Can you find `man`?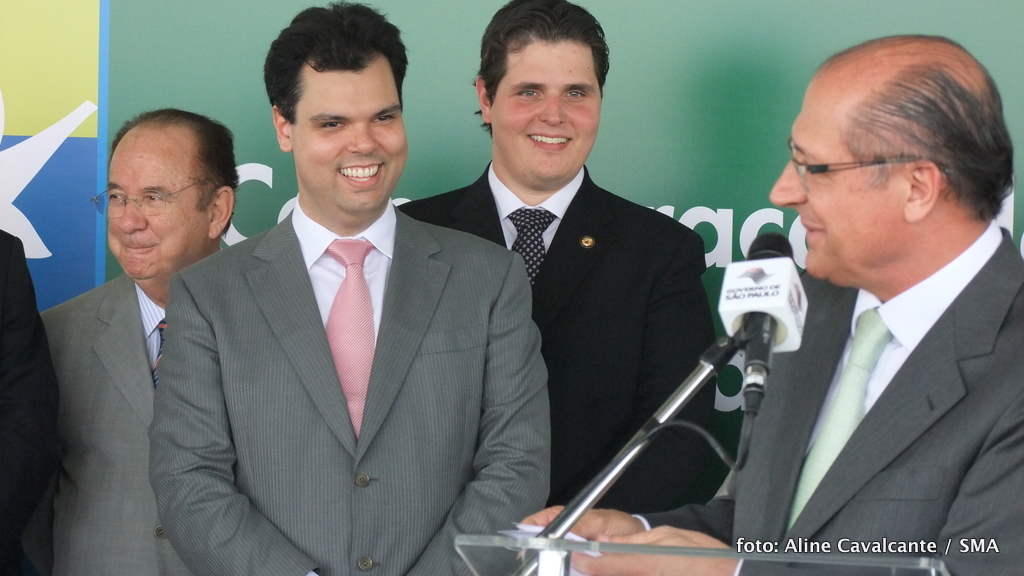
Yes, bounding box: rect(519, 26, 1023, 575).
